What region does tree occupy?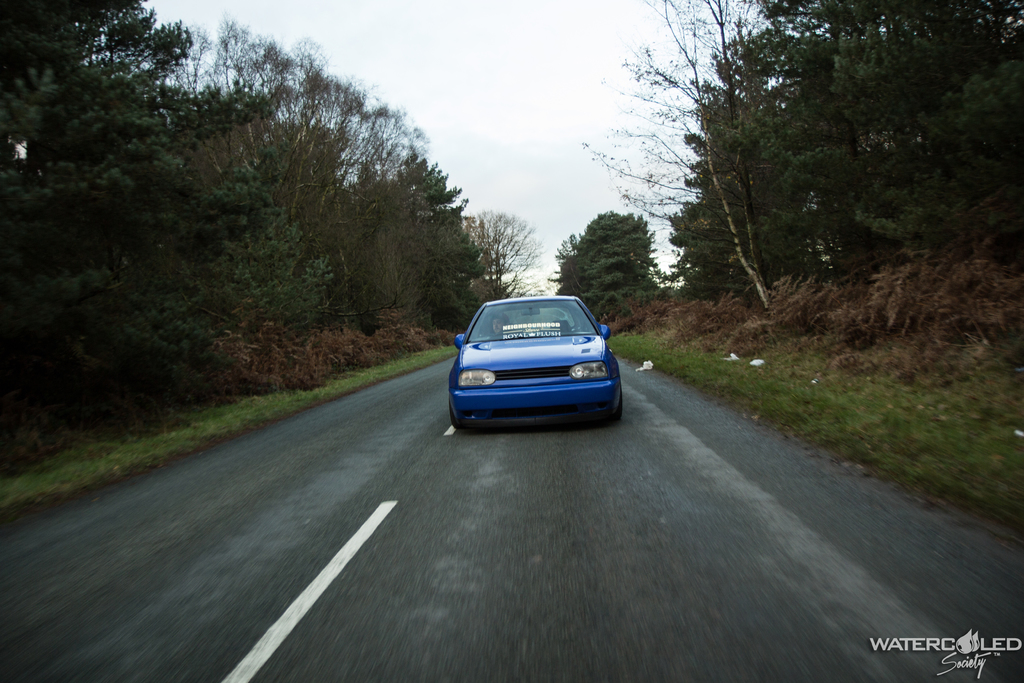
{"left": 552, "top": 210, "right": 693, "bottom": 325}.
